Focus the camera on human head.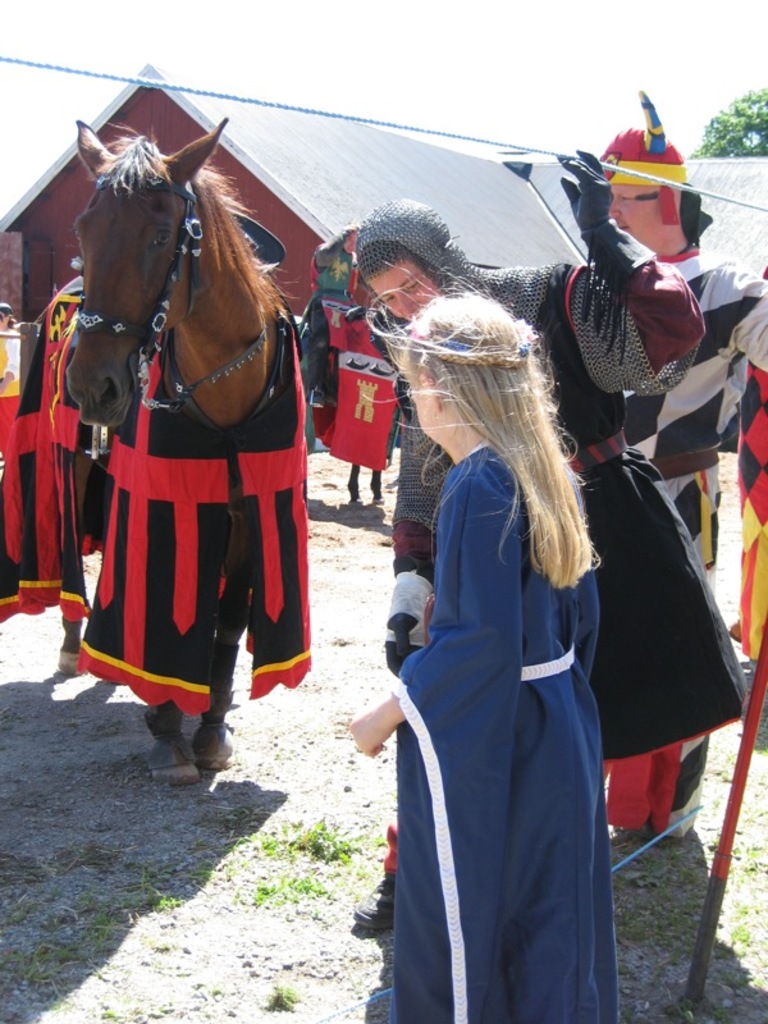
Focus region: <region>356, 196, 475, 320</region>.
